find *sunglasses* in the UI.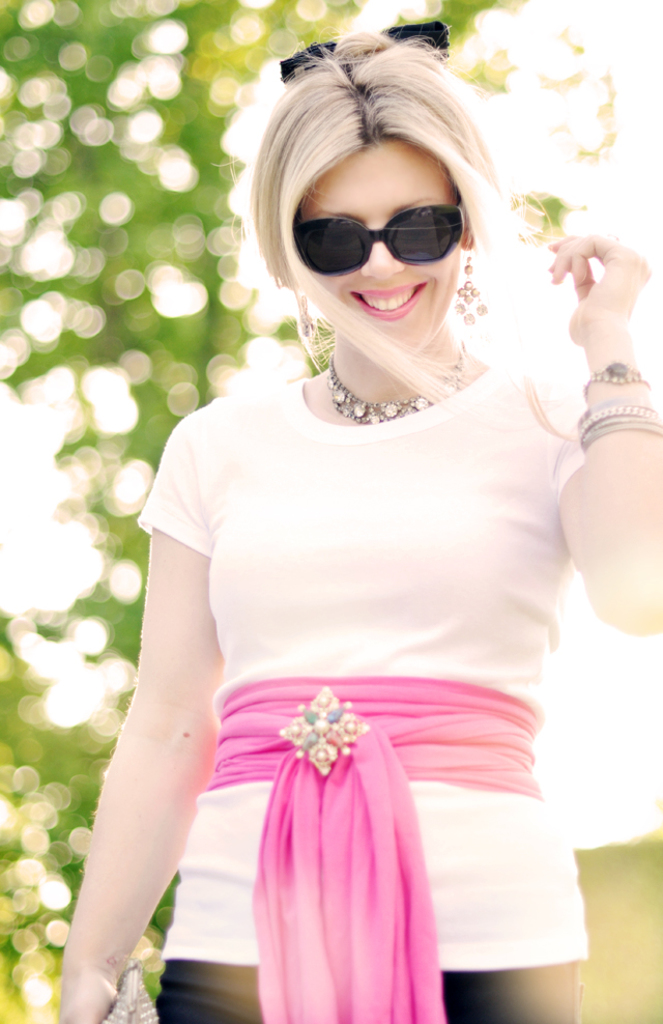
UI element at <region>297, 194, 467, 280</region>.
